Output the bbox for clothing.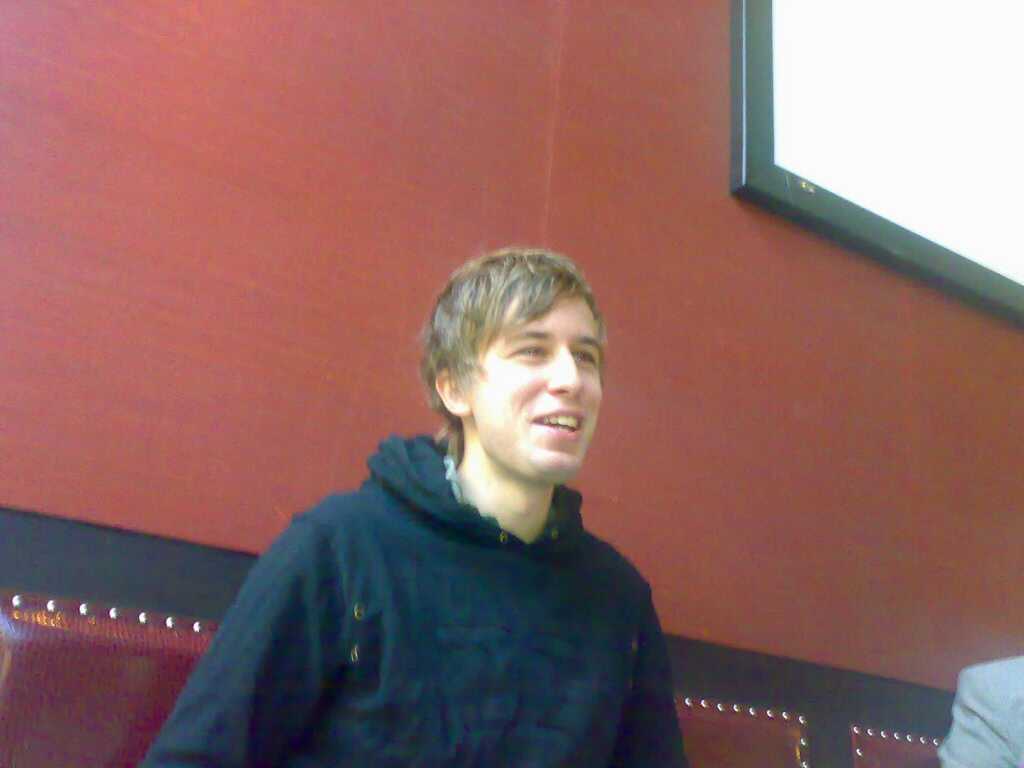
x1=935, y1=657, x2=1023, y2=767.
